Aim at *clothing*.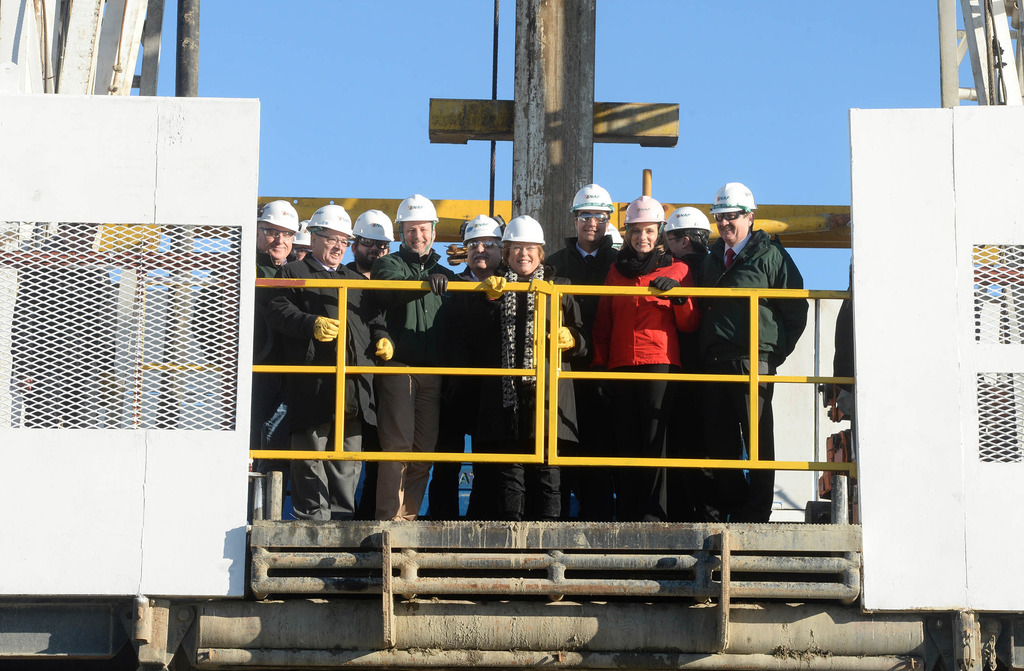
Aimed at left=268, top=249, right=390, bottom=524.
